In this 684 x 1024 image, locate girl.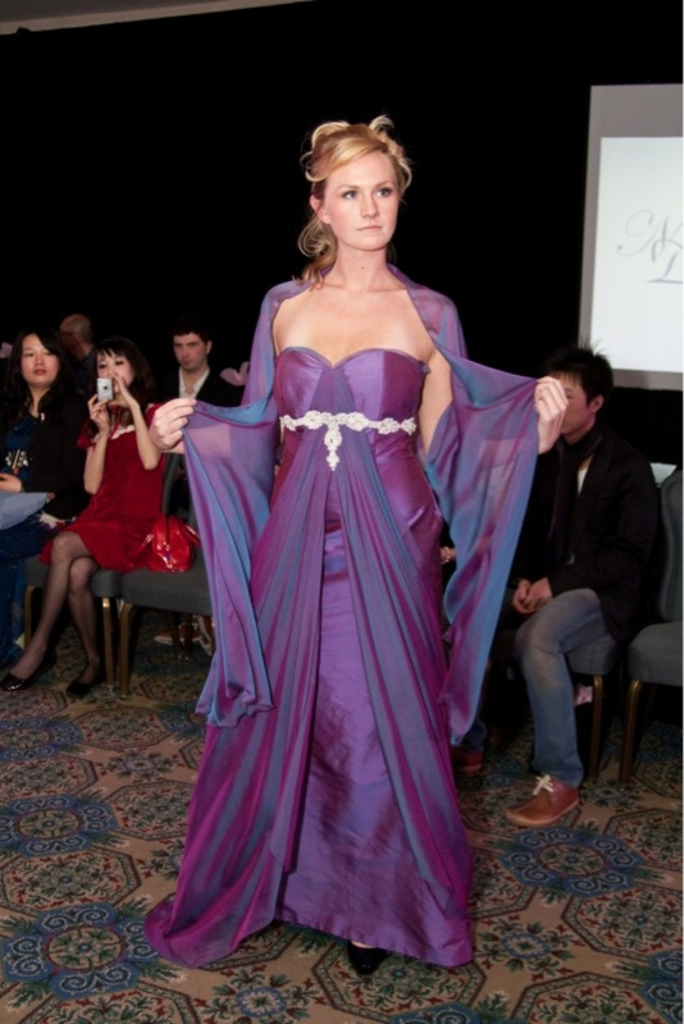
Bounding box: bbox(140, 119, 566, 964).
